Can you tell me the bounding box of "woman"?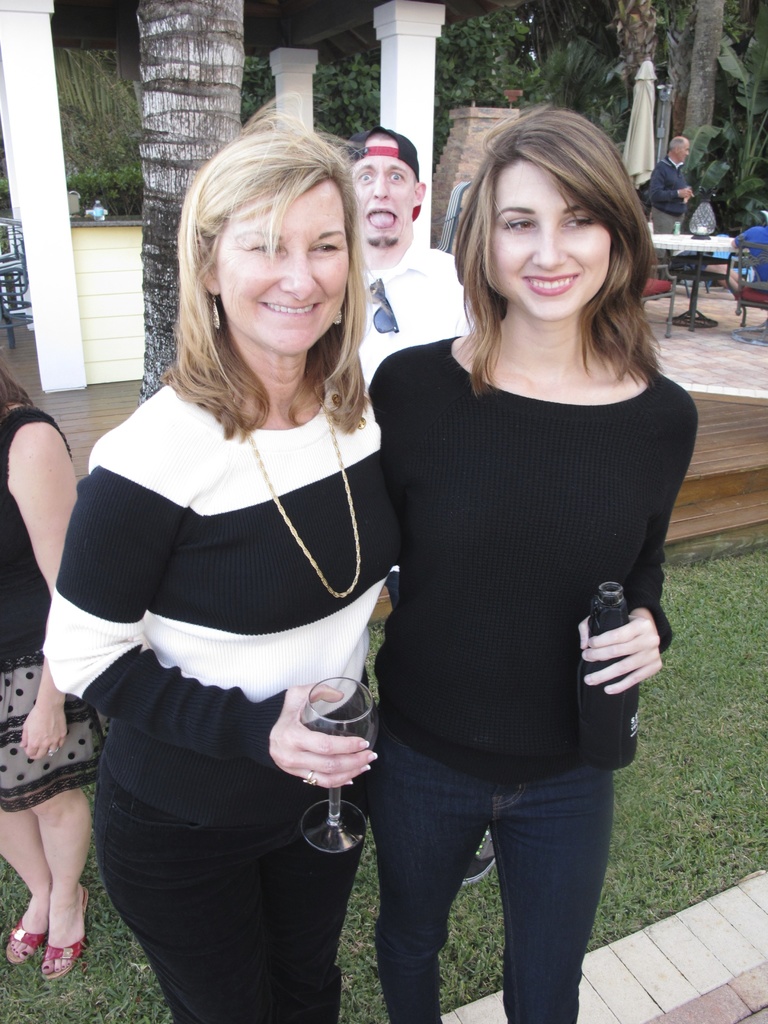
rect(52, 145, 429, 1019).
